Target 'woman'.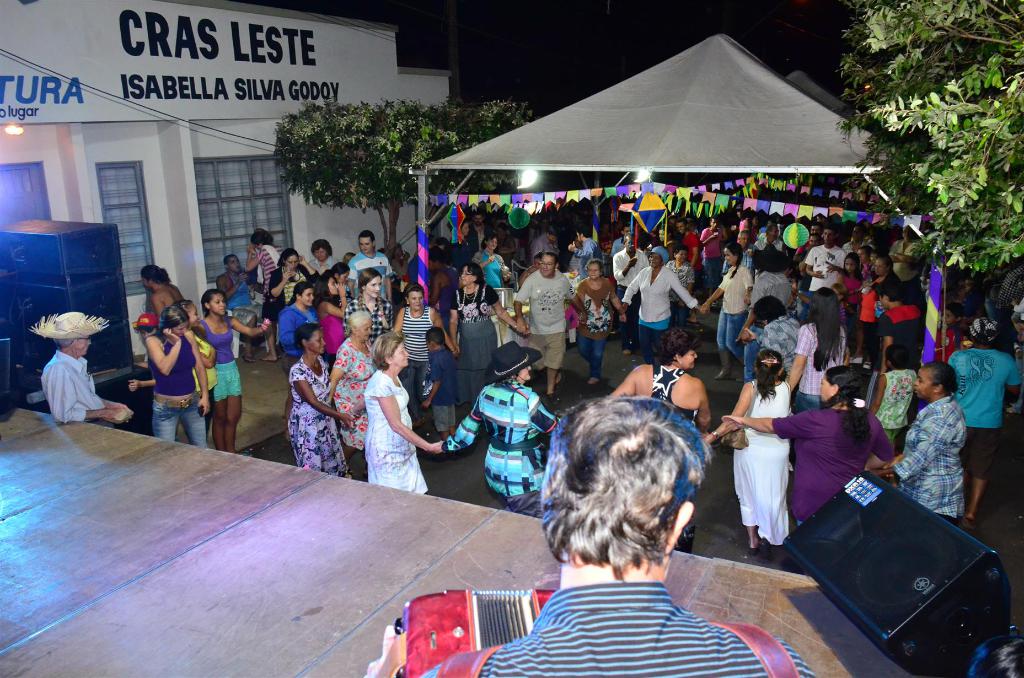
Target region: (428,246,457,326).
